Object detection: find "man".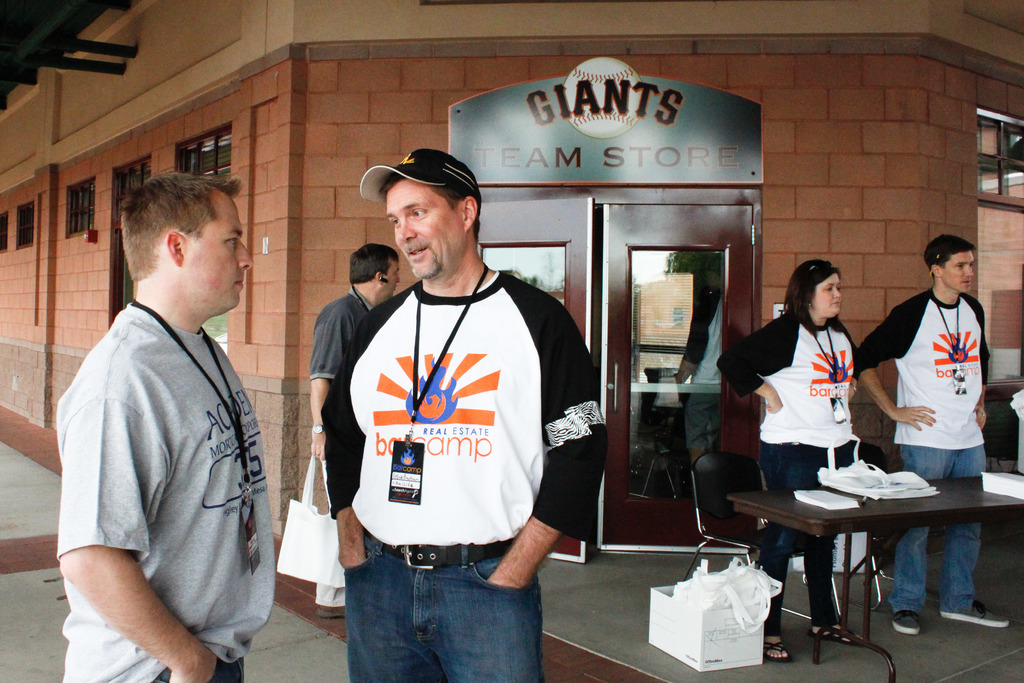
[51, 133, 282, 682].
